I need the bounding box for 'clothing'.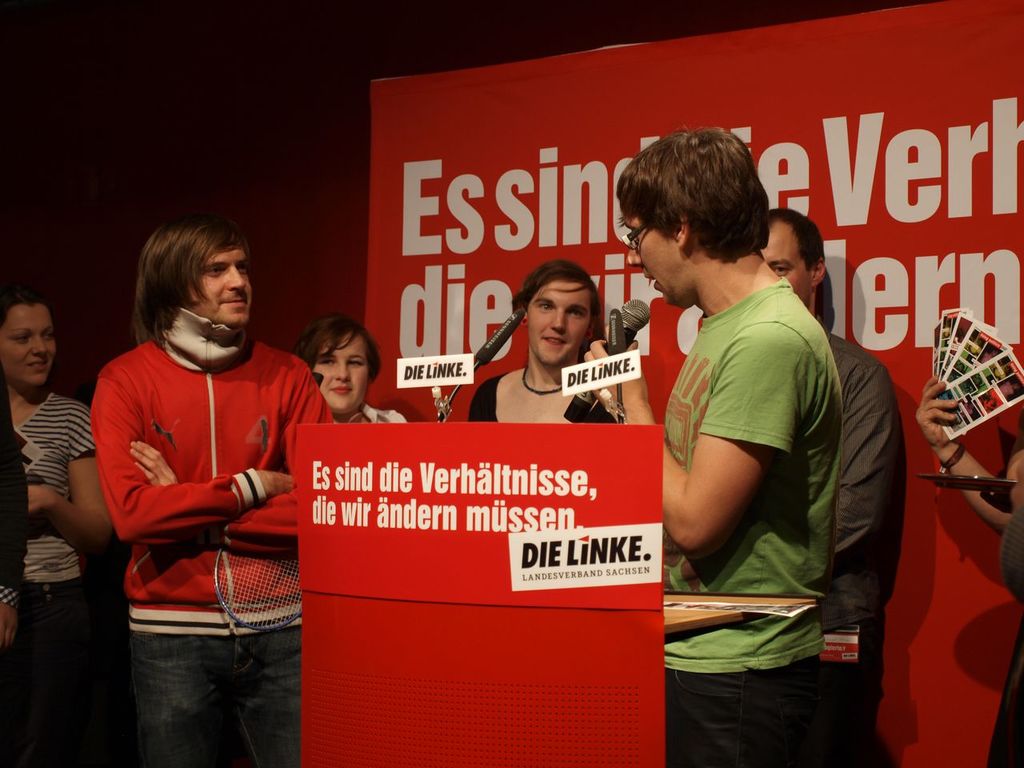
Here it is: <bbox>84, 282, 302, 689</bbox>.
